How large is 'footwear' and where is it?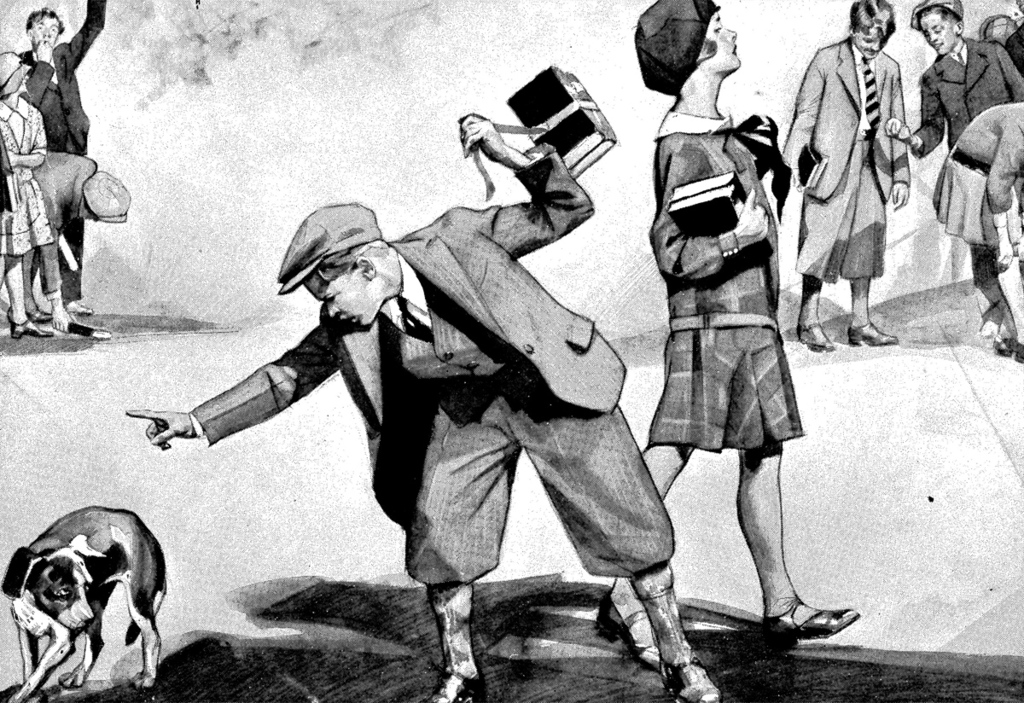
Bounding box: box(976, 302, 1022, 355).
